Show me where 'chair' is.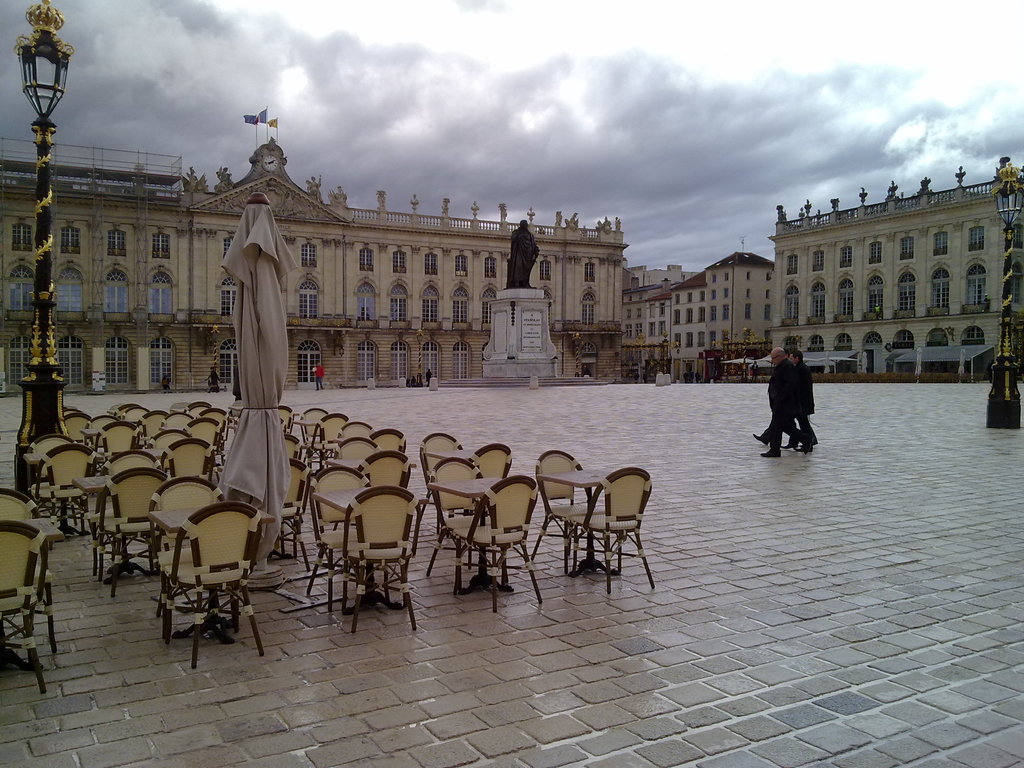
'chair' is at <region>360, 451, 409, 491</region>.
